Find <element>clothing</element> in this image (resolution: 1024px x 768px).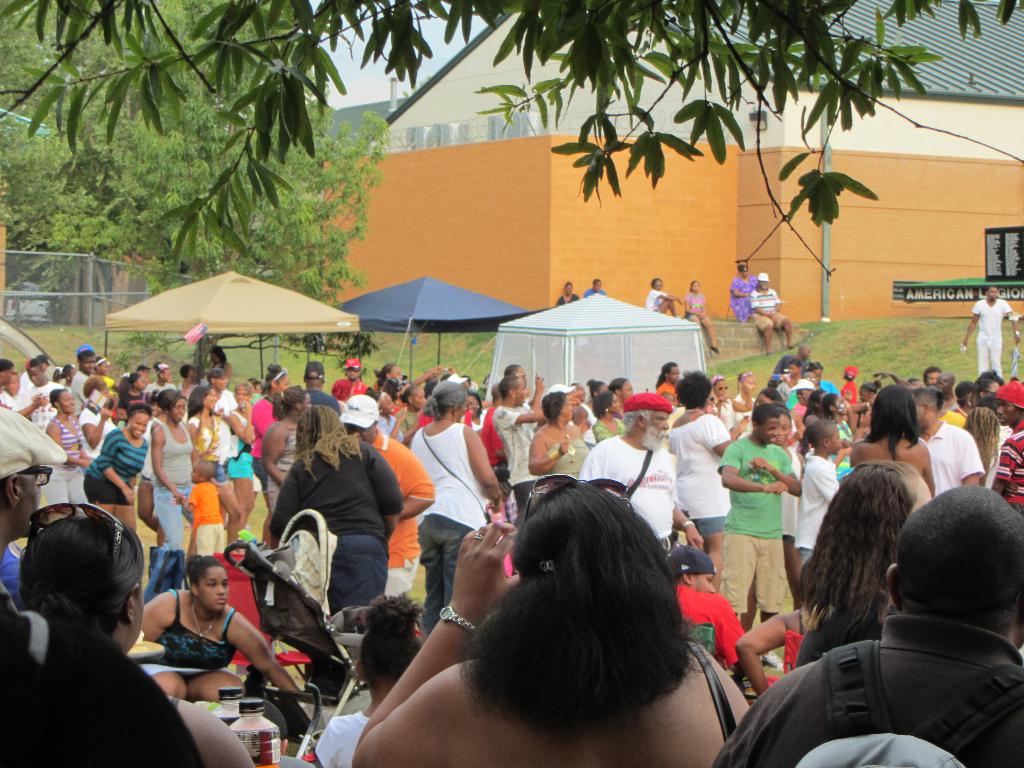
[58,416,83,461].
